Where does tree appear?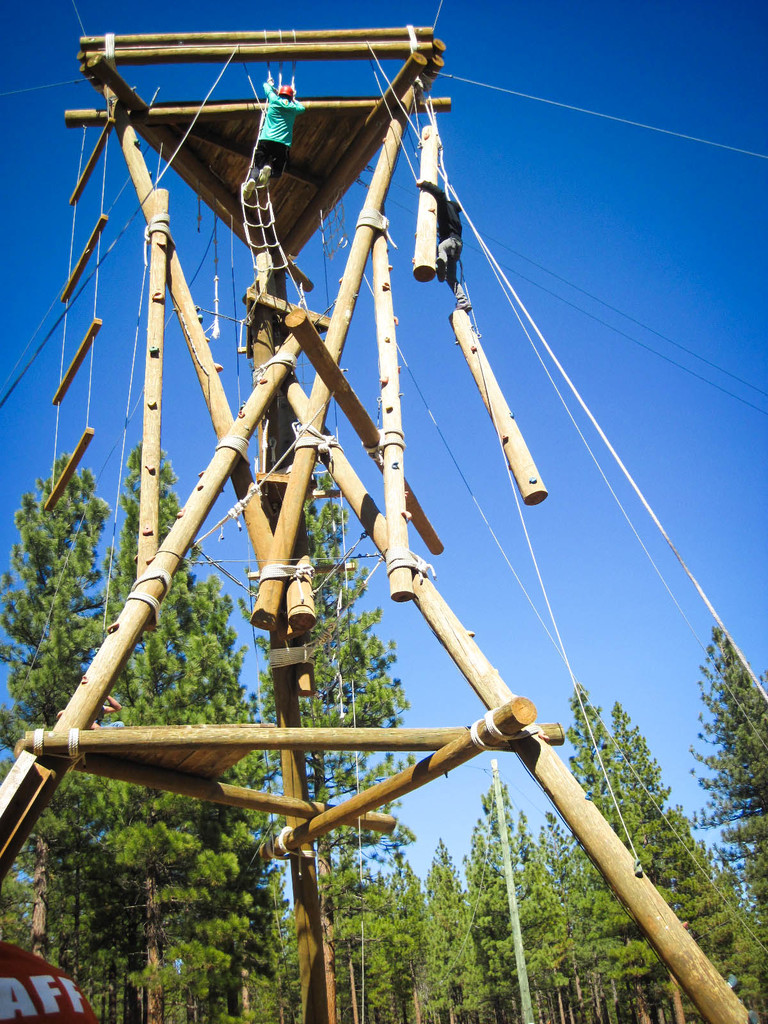
Appears at x1=426 y1=836 x2=502 y2=1021.
